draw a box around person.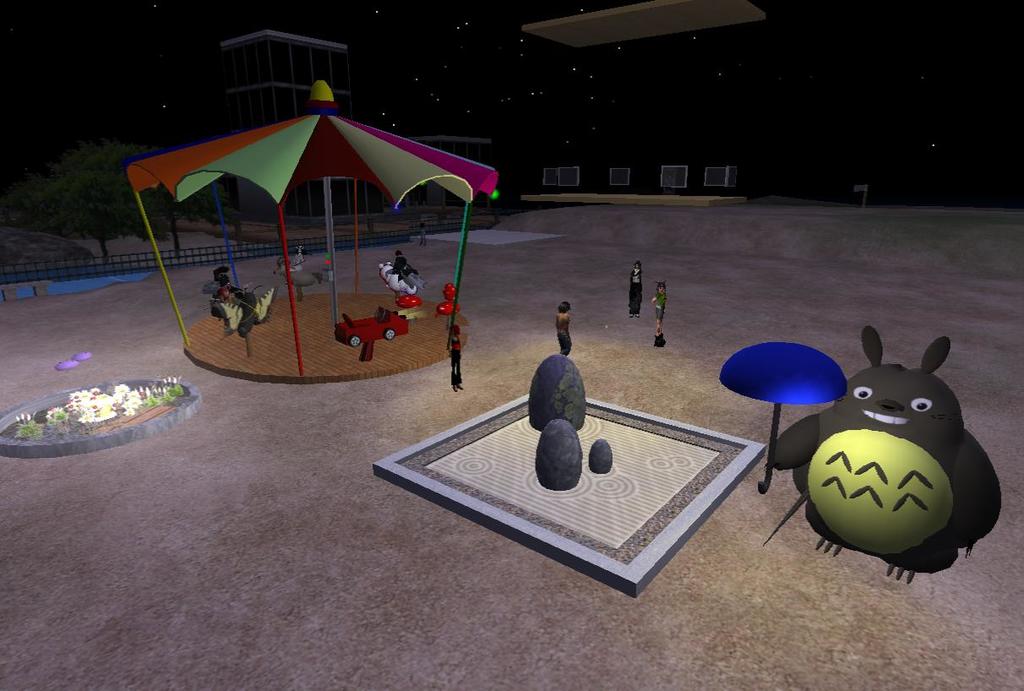
pyautogui.locateOnScreen(560, 300, 575, 360).
